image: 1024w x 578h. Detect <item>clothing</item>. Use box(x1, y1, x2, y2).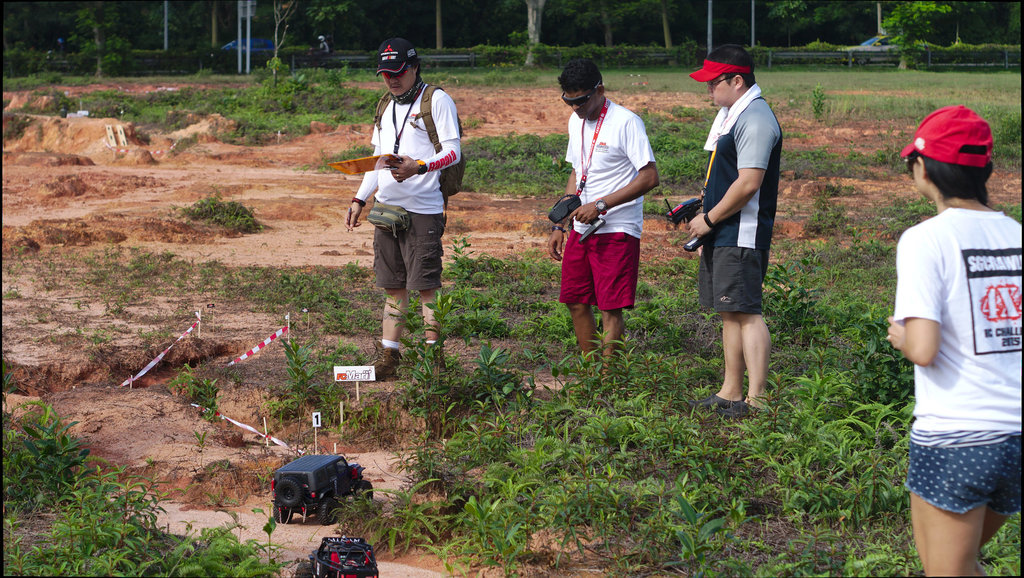
box(892, 165, 1011, 533).
